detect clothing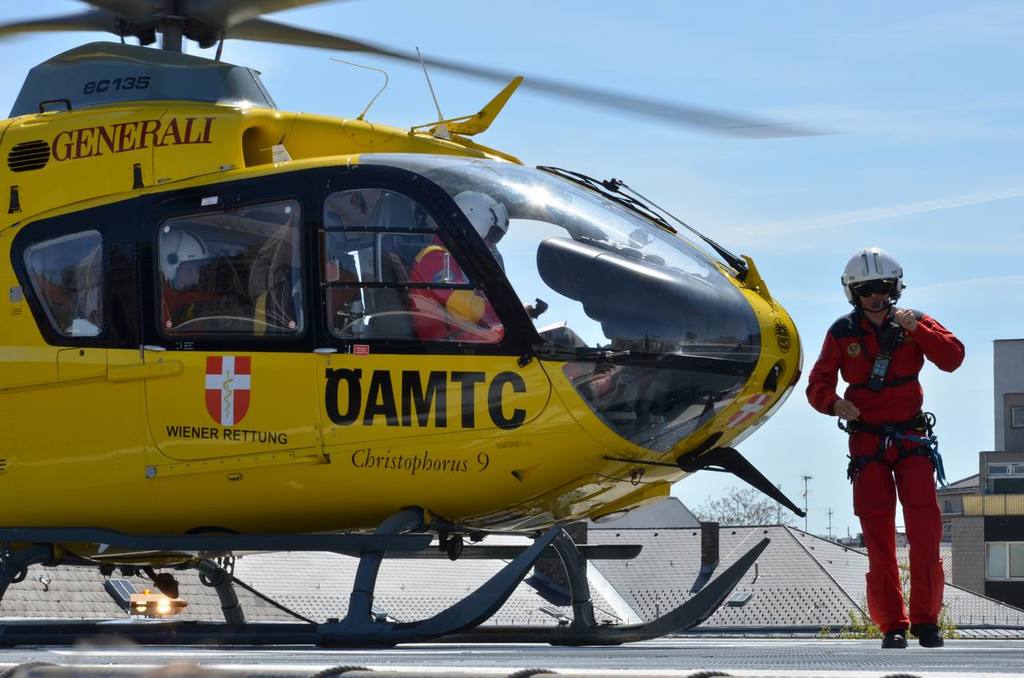
rect(403, 243, 498, 350)
